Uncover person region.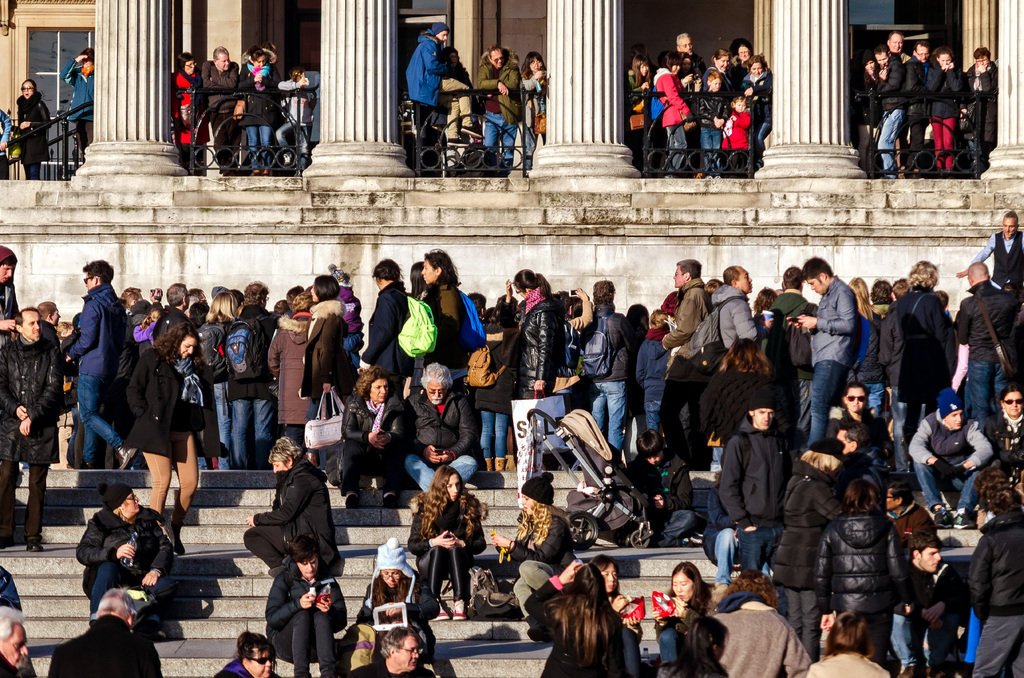
Uncovered: BBox(117, 316, 201, 555).
